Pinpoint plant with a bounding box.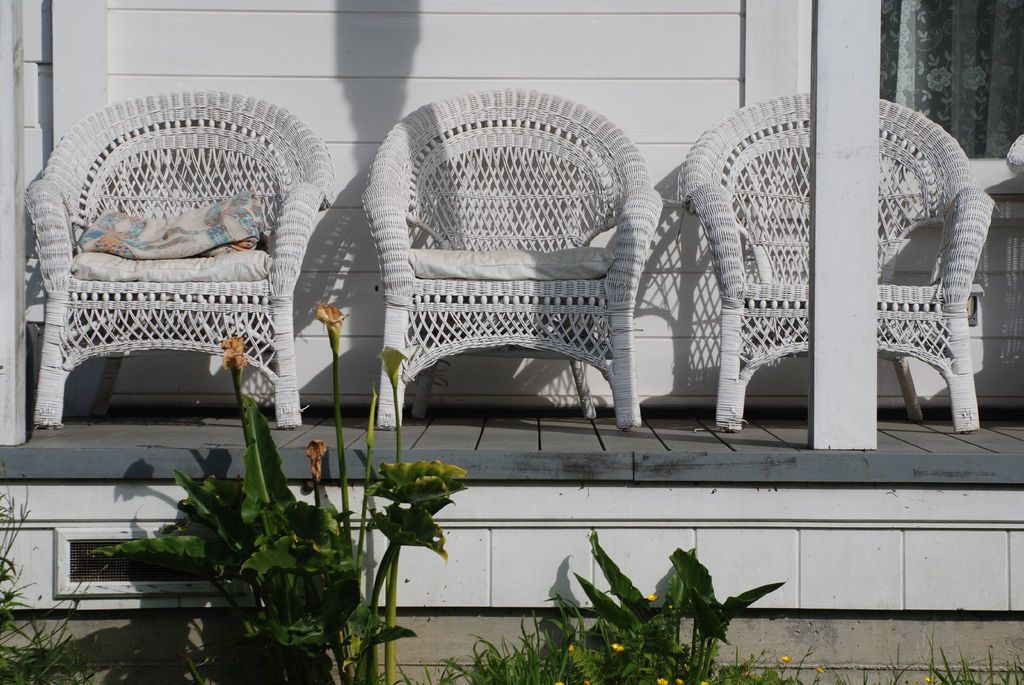
box(389, 608, 574, 684).
